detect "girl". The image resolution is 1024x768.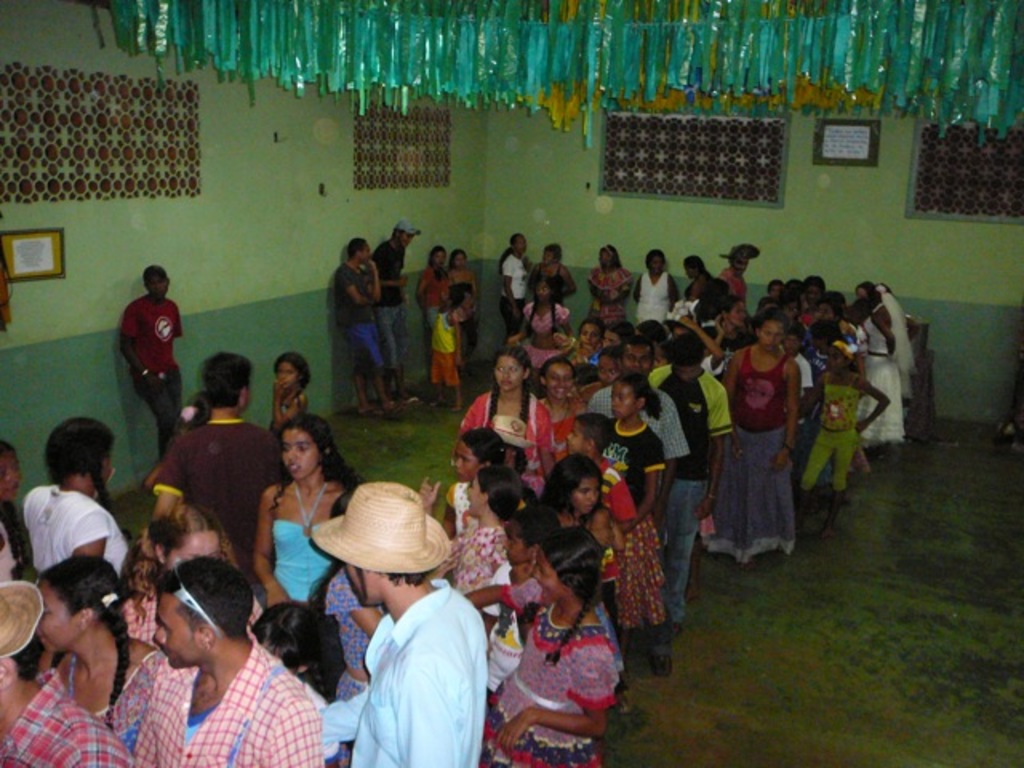
x1=547 y1=456 x2=622 y2=688.
